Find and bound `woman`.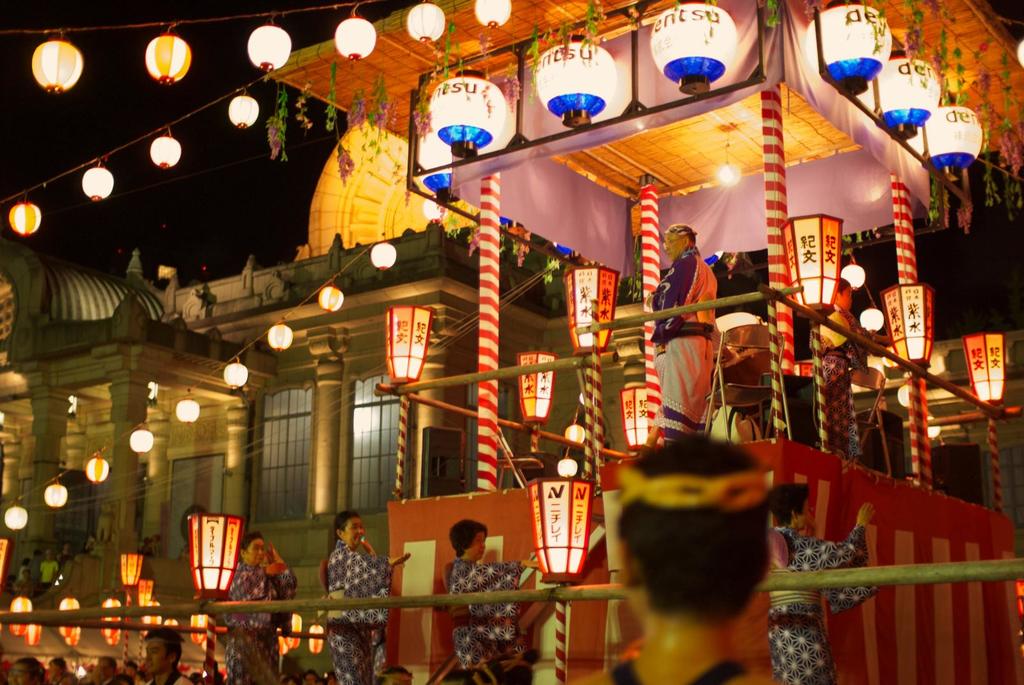
Bound: rect(324, 515, 414, 684).
